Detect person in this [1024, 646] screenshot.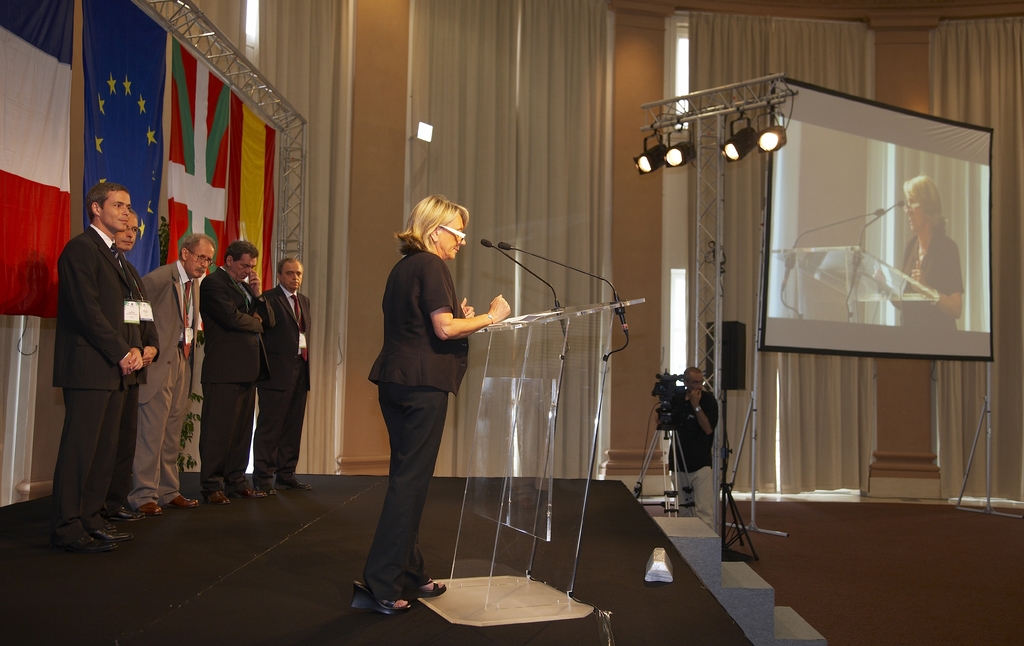
Detection: {"x1": 45, "y1": 176, "x2": 132, "y2": 558}.
